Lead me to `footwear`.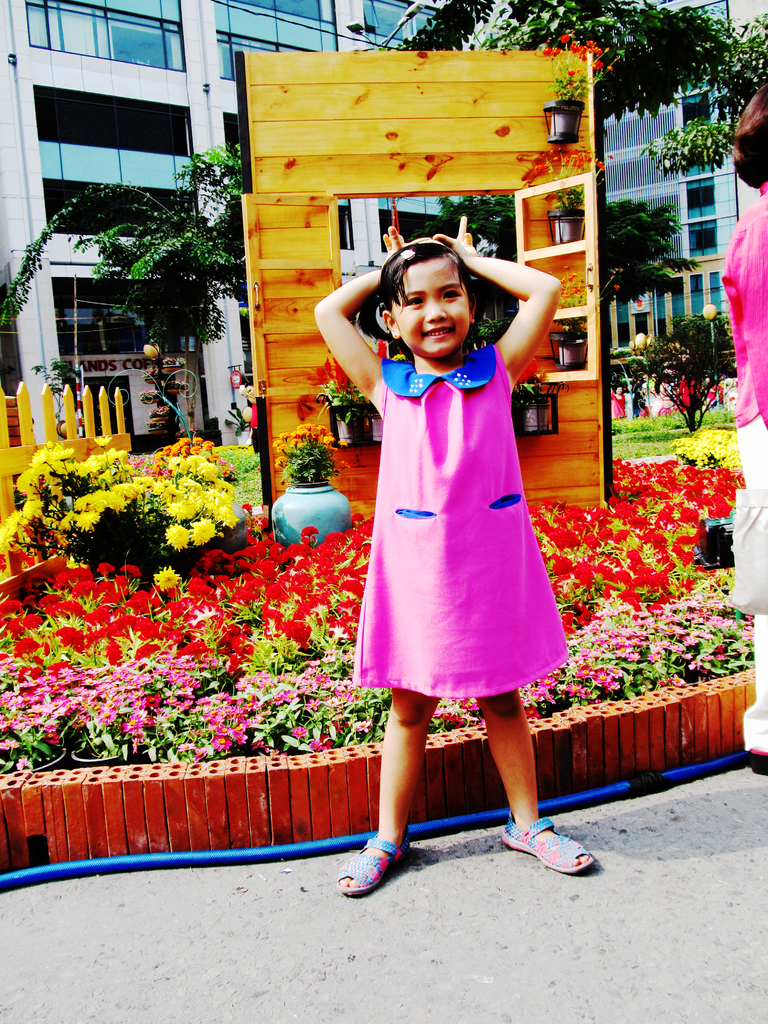
Lead to [x1=501, y1=810, x2=596, y2=877].
